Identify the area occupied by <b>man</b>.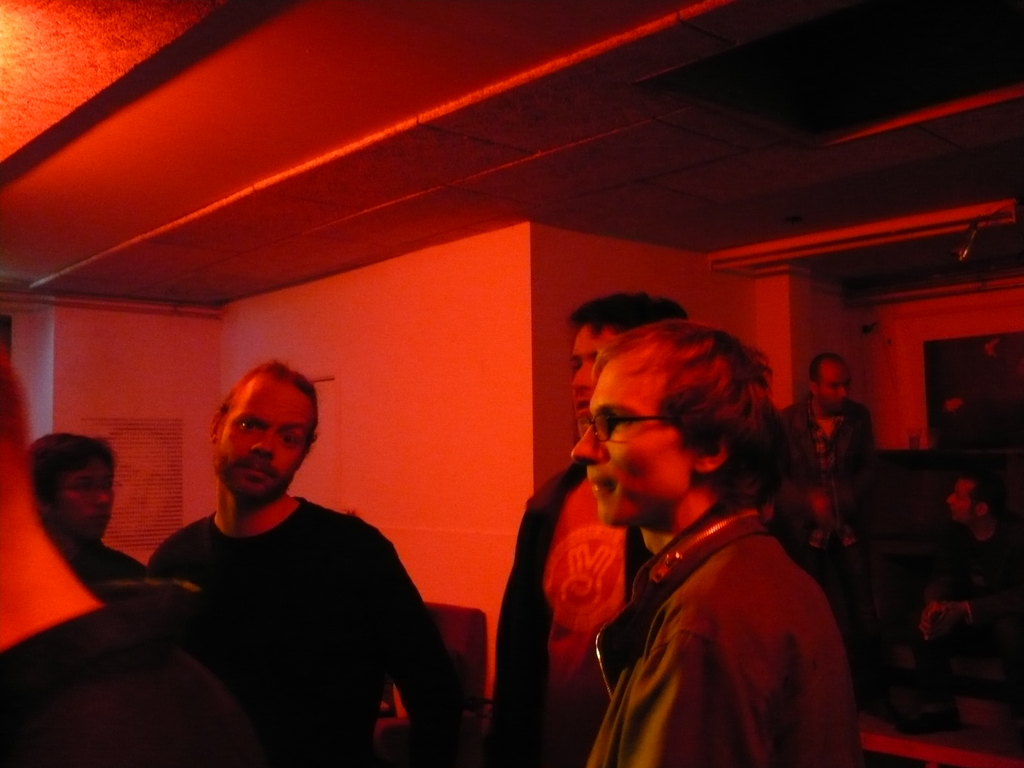
Area: [482,285,698,767].
